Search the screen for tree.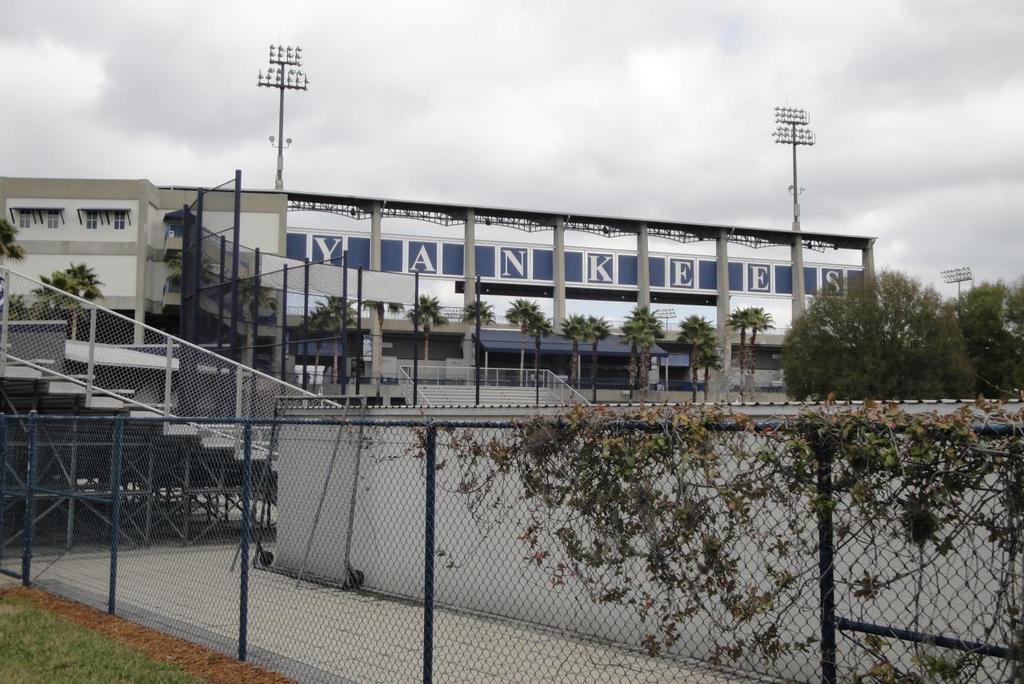
Found at l=696, t=342, r=722, b=399.
